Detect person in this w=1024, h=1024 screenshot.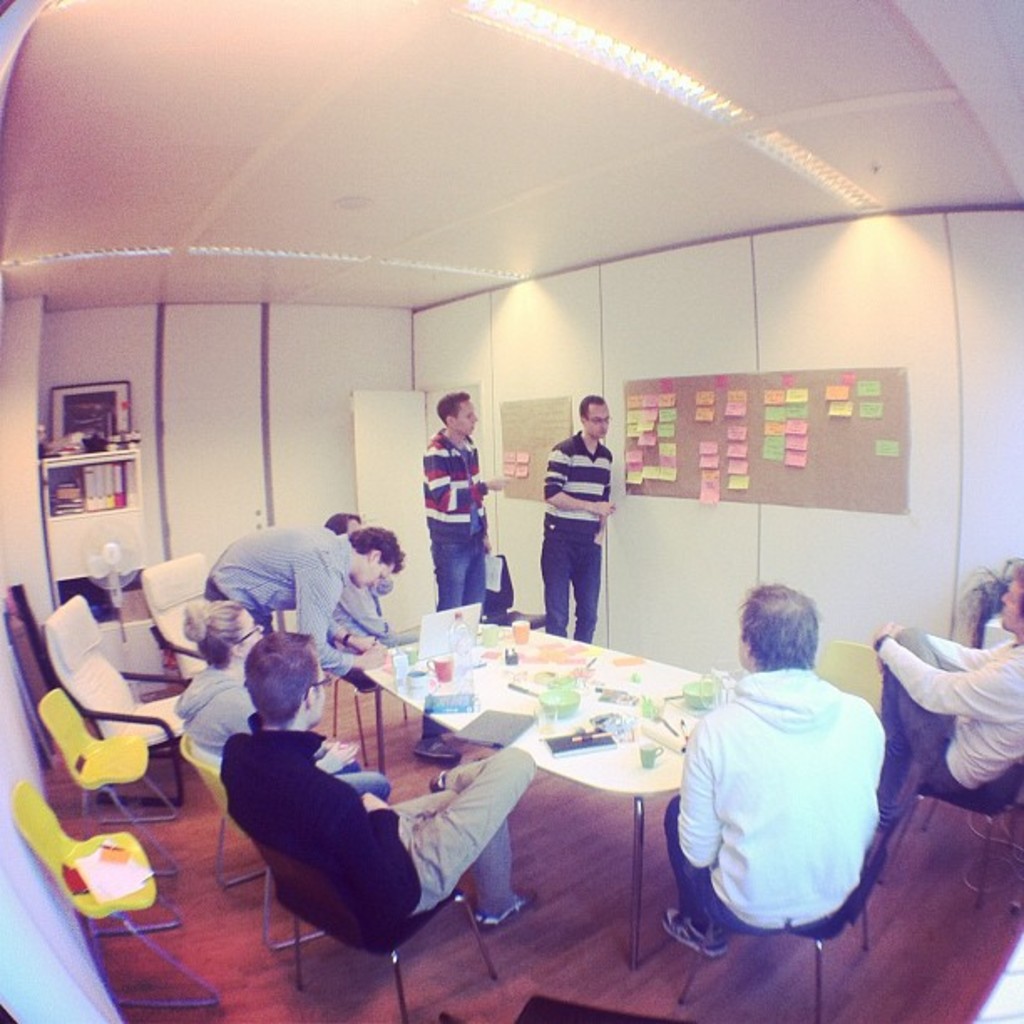
Detection: {"x1": 412, "y1": 388, "x2": 505, "y2": 611}.
